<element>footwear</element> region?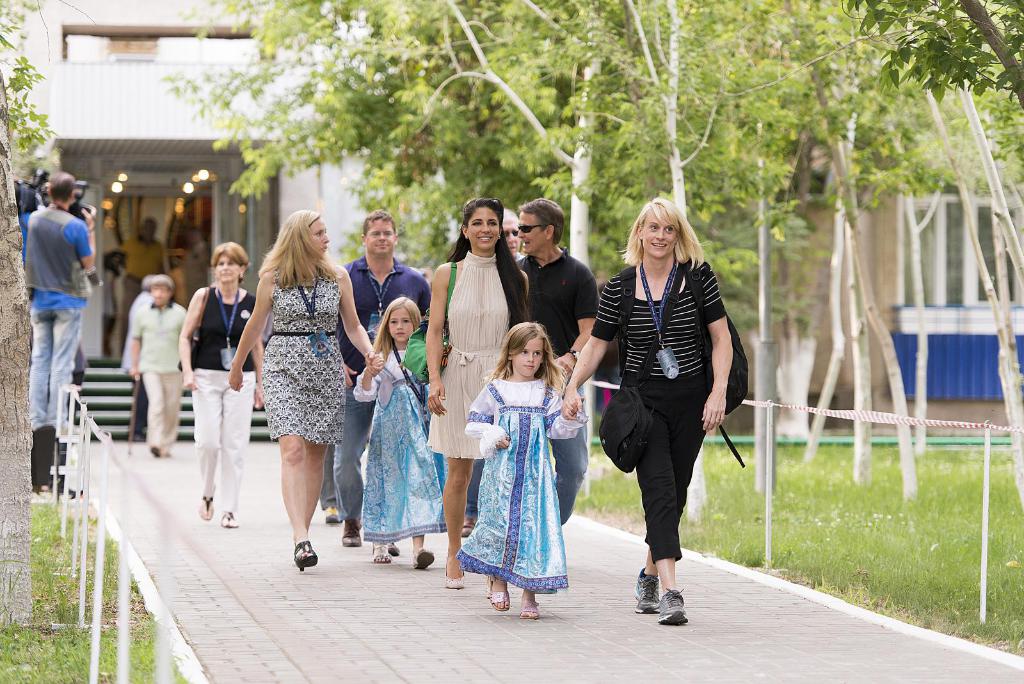
[372, 543, 401, 564]
